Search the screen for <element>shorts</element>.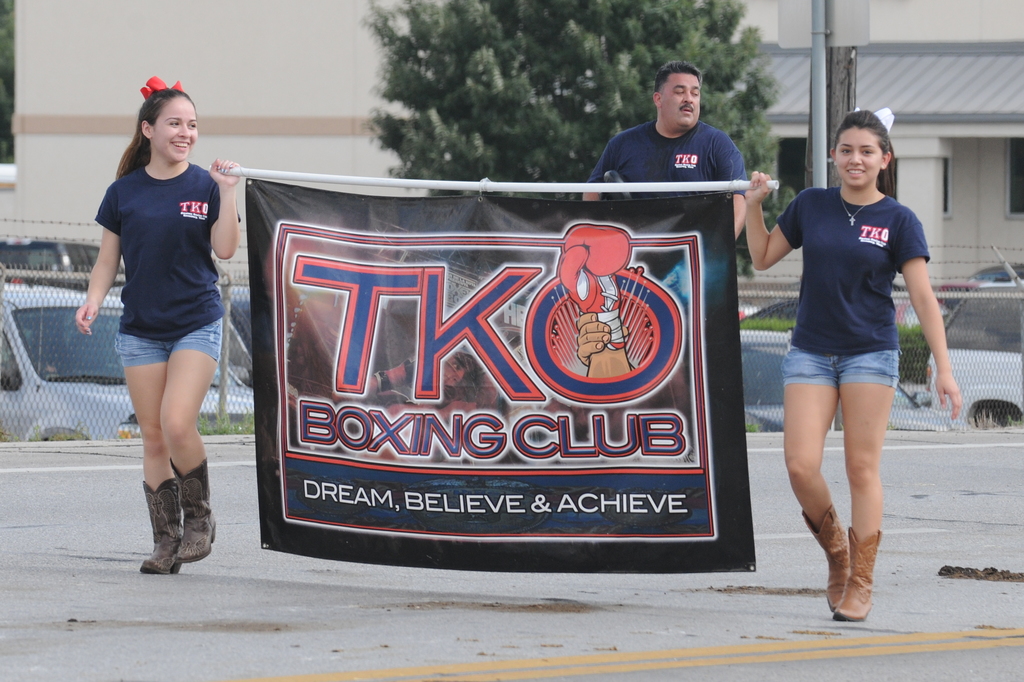
Found at x1=785, y1=345, x2=916, y2=397.
